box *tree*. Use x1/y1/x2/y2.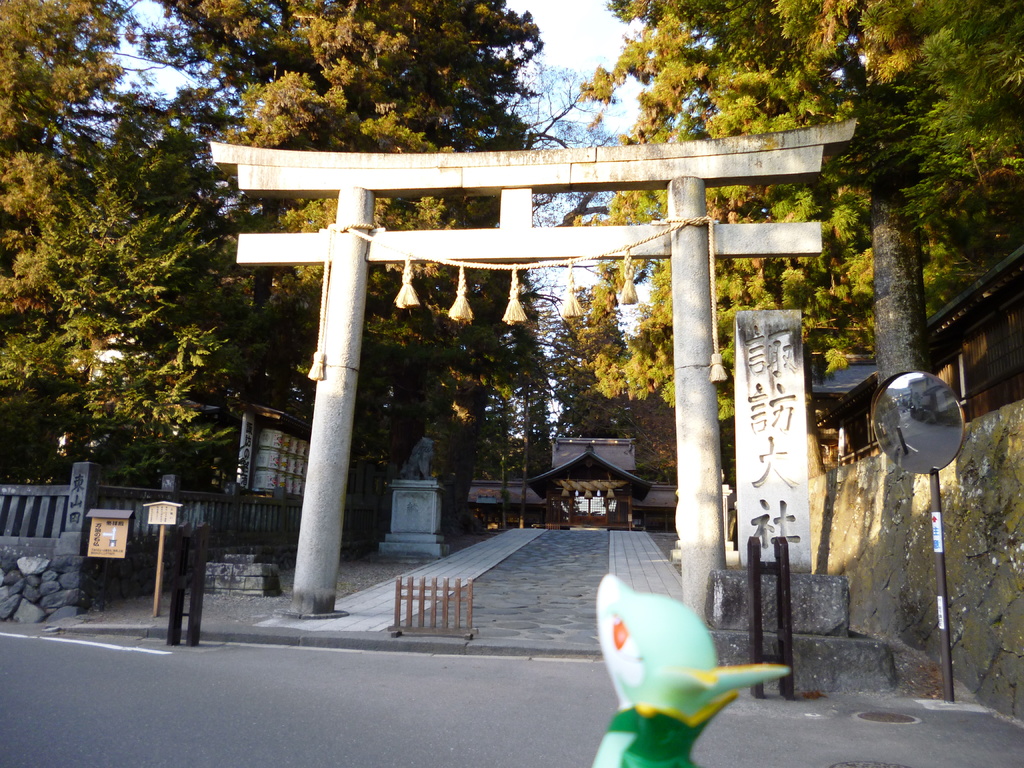
0/0/198/114.
